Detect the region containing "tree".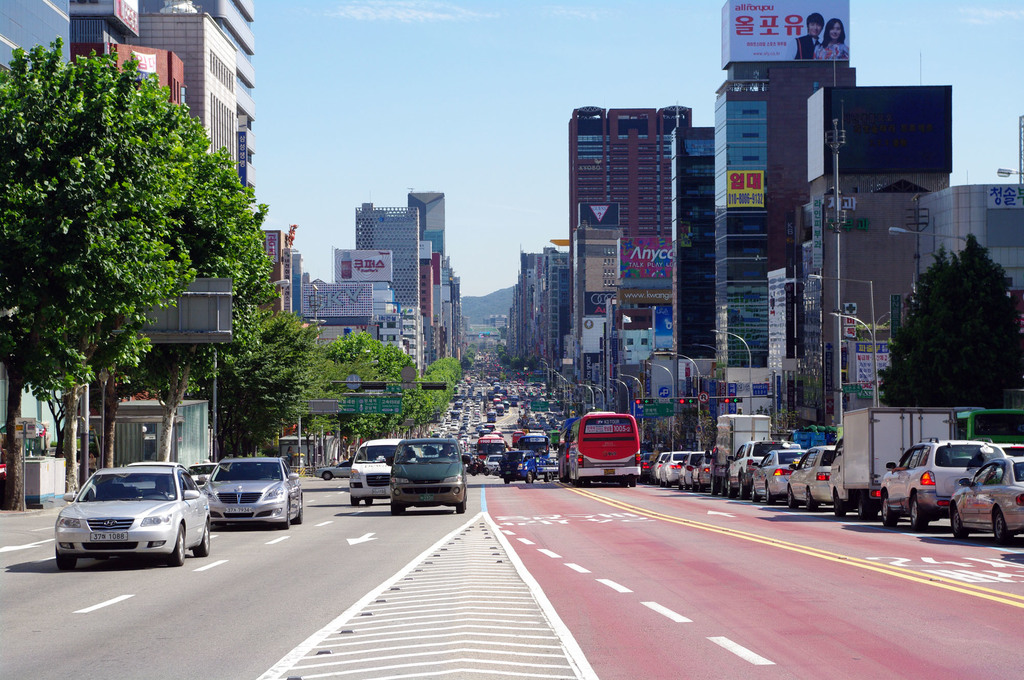
[left=45, top=88, right=213, bottom=498].
